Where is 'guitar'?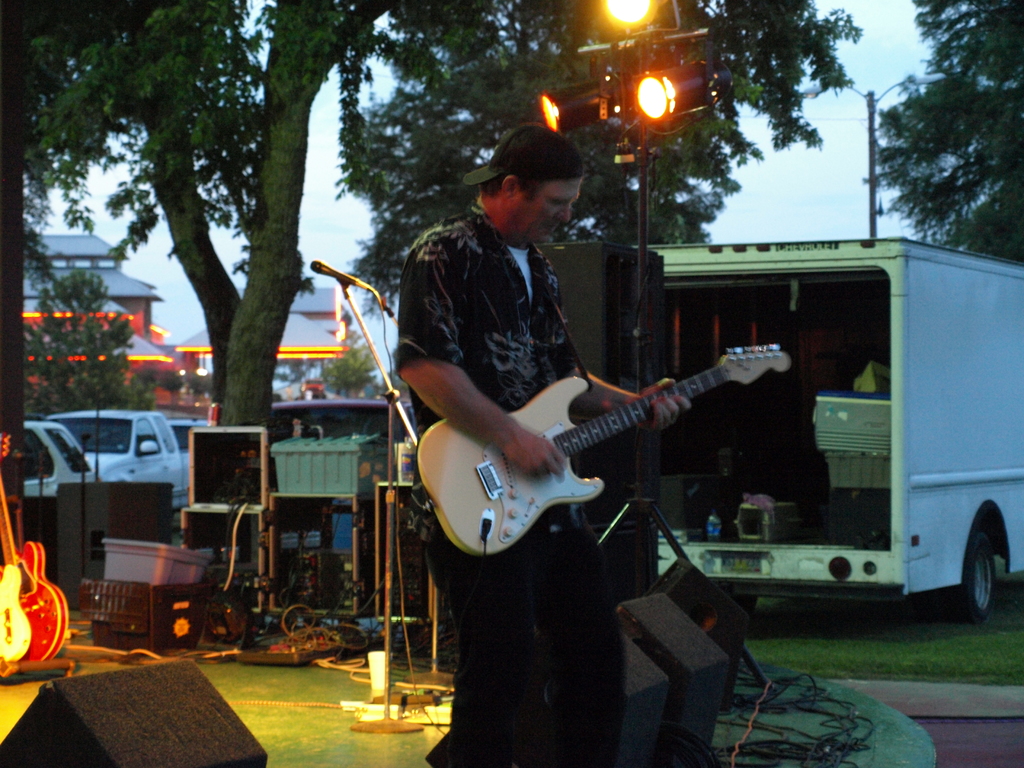
select_region(392, 362, 743, 570).
